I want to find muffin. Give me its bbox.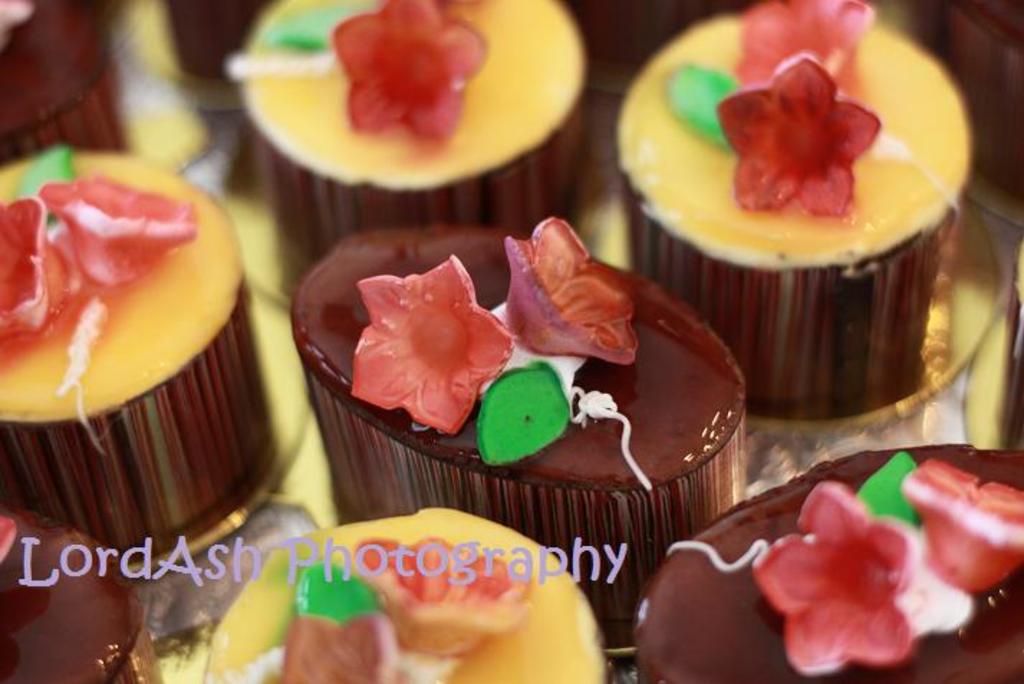
[0,502,146,683].
